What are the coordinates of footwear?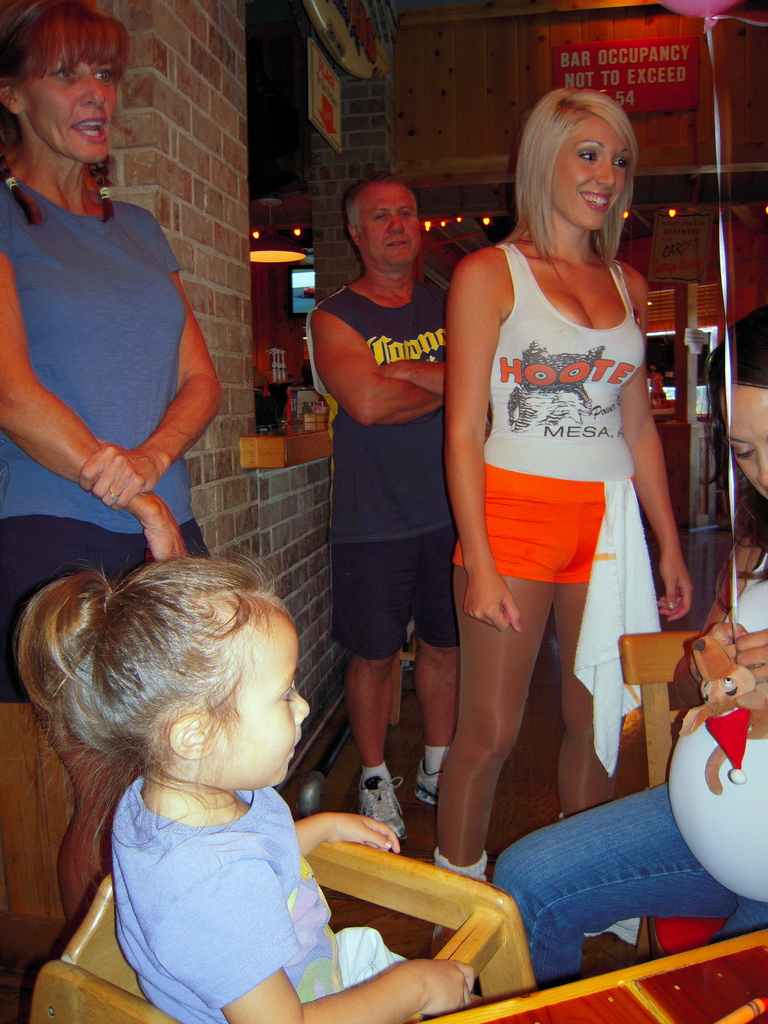
413, 758, 443, 804.
